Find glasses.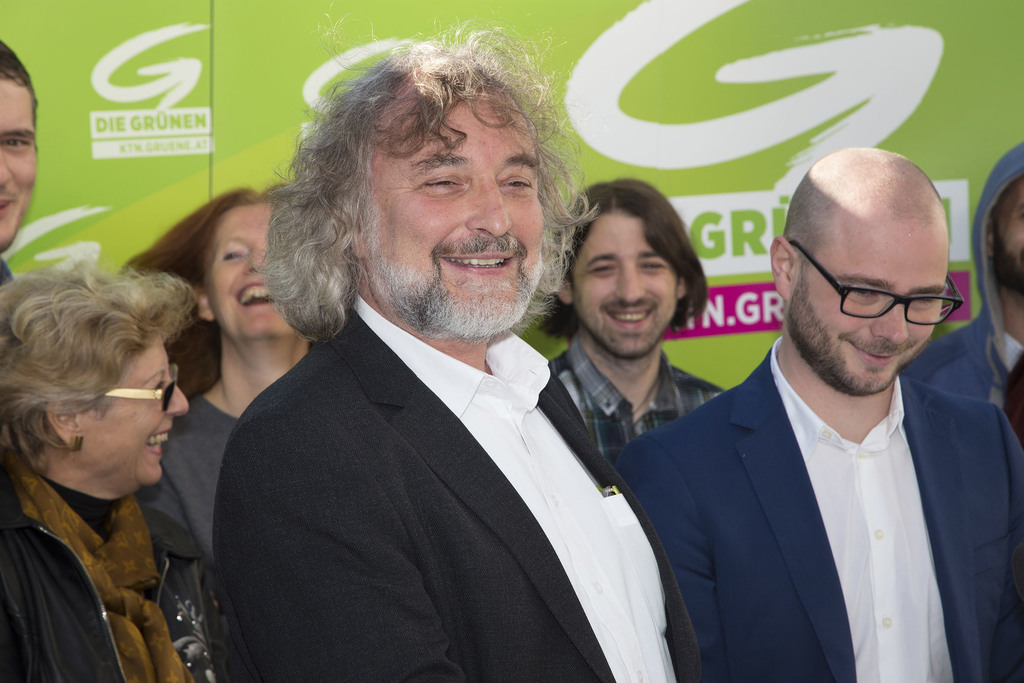
<box>105,362,184,417</box>.
